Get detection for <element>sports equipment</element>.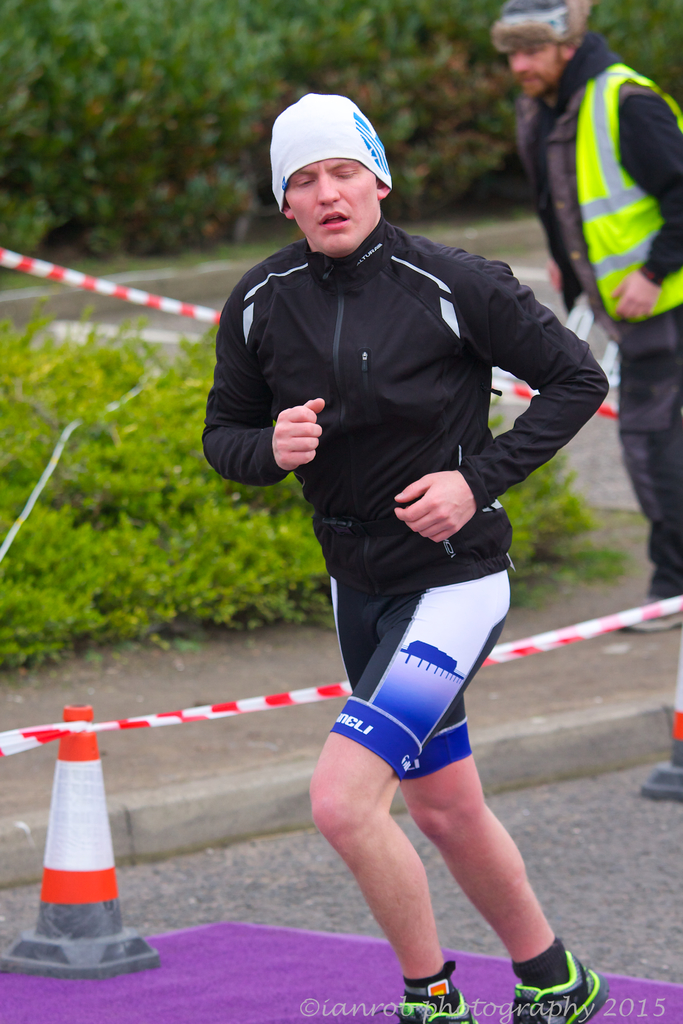
Detection: 507,955,614,1023.
